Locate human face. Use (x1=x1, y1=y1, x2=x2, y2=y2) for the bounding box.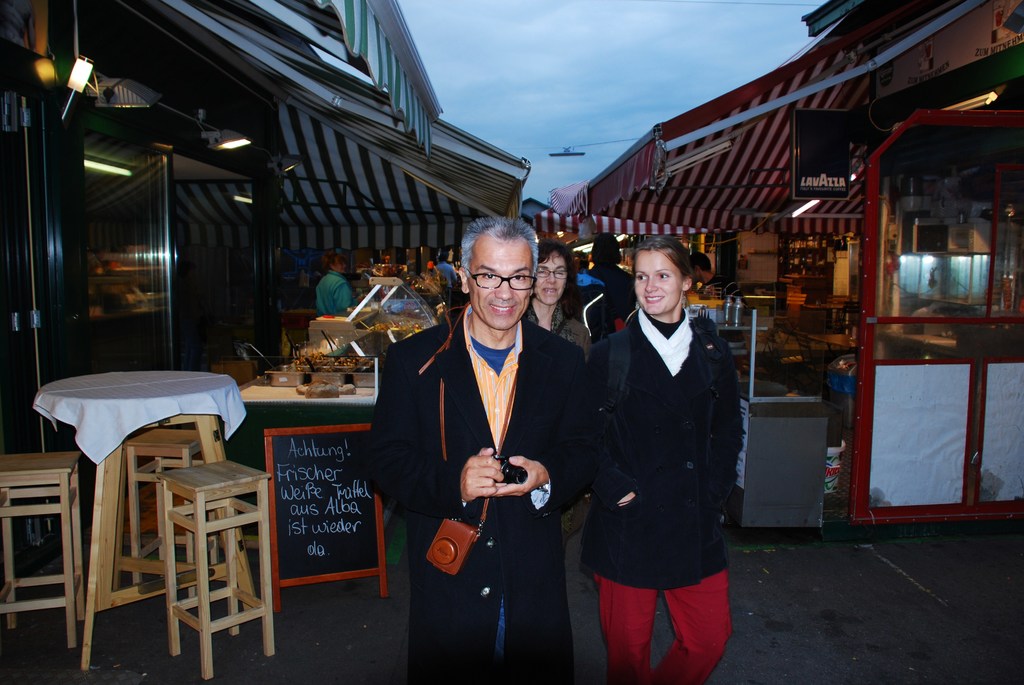
(x1=534, y1=250, x2=568, y2=305).
